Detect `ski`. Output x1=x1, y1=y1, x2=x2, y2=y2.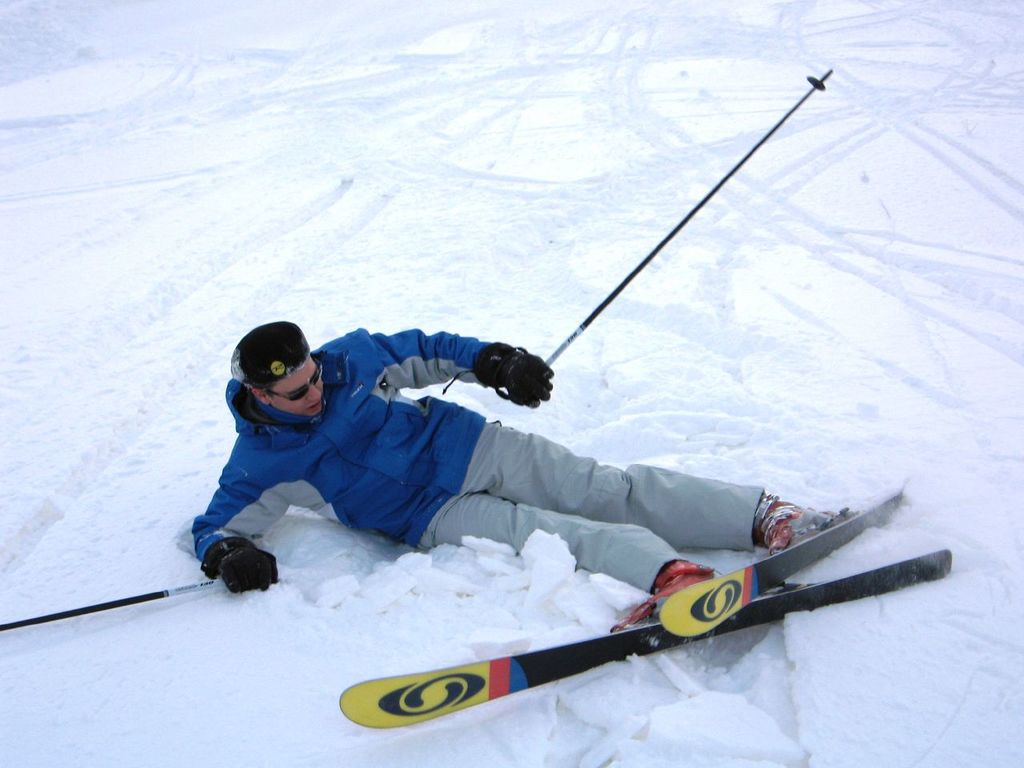
x1=335, y1=542, x2=951, y2=742.
